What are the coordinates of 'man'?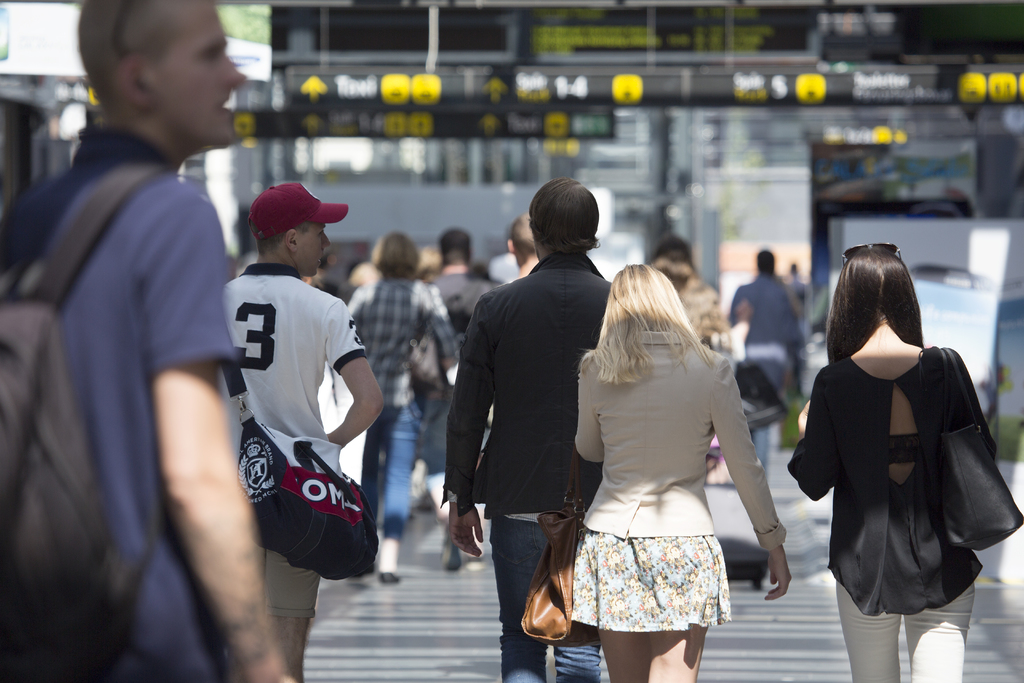
Rect(22, 9, 264, 671).
